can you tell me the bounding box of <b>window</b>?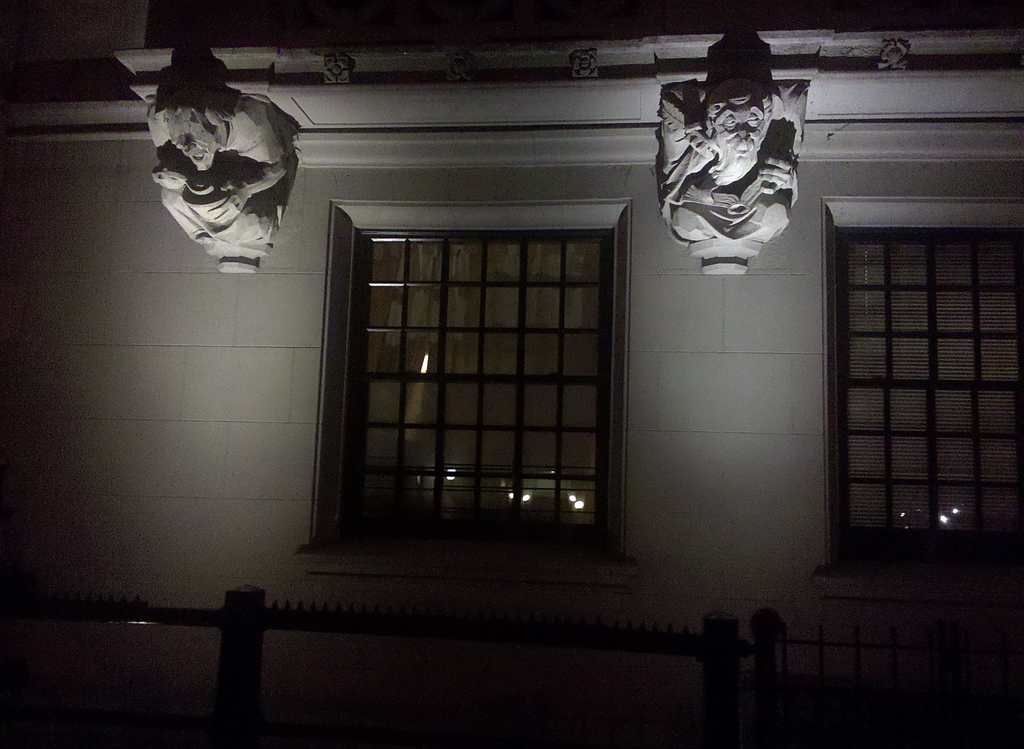
pyautogui.locateOnScreen(824, 227, 1023, 574).
